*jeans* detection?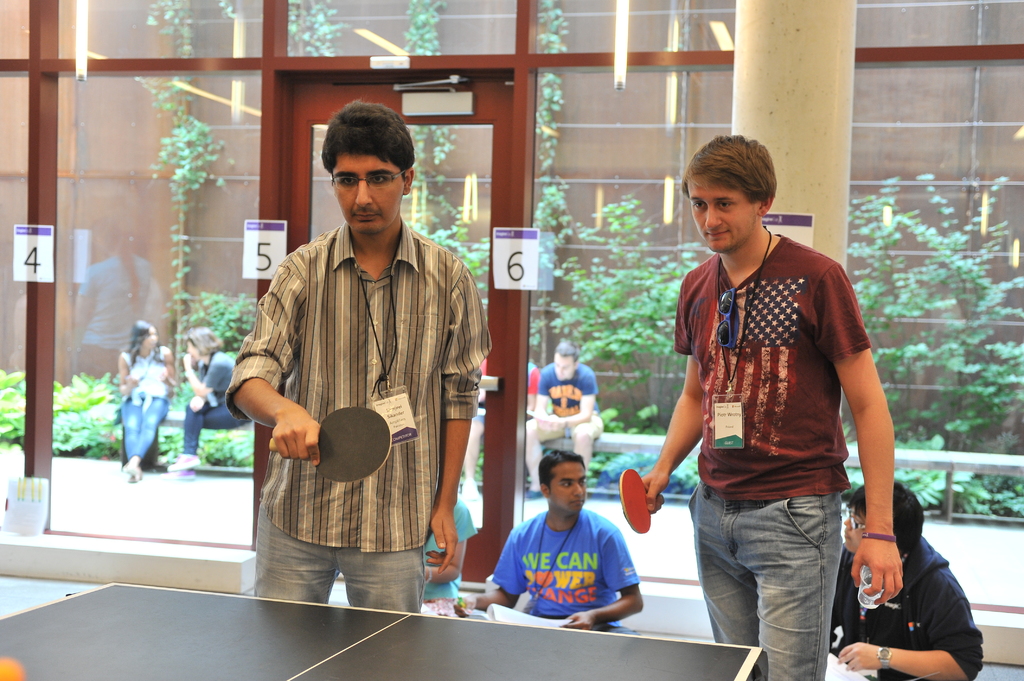
<region>698, 493, 862, 671</region>
